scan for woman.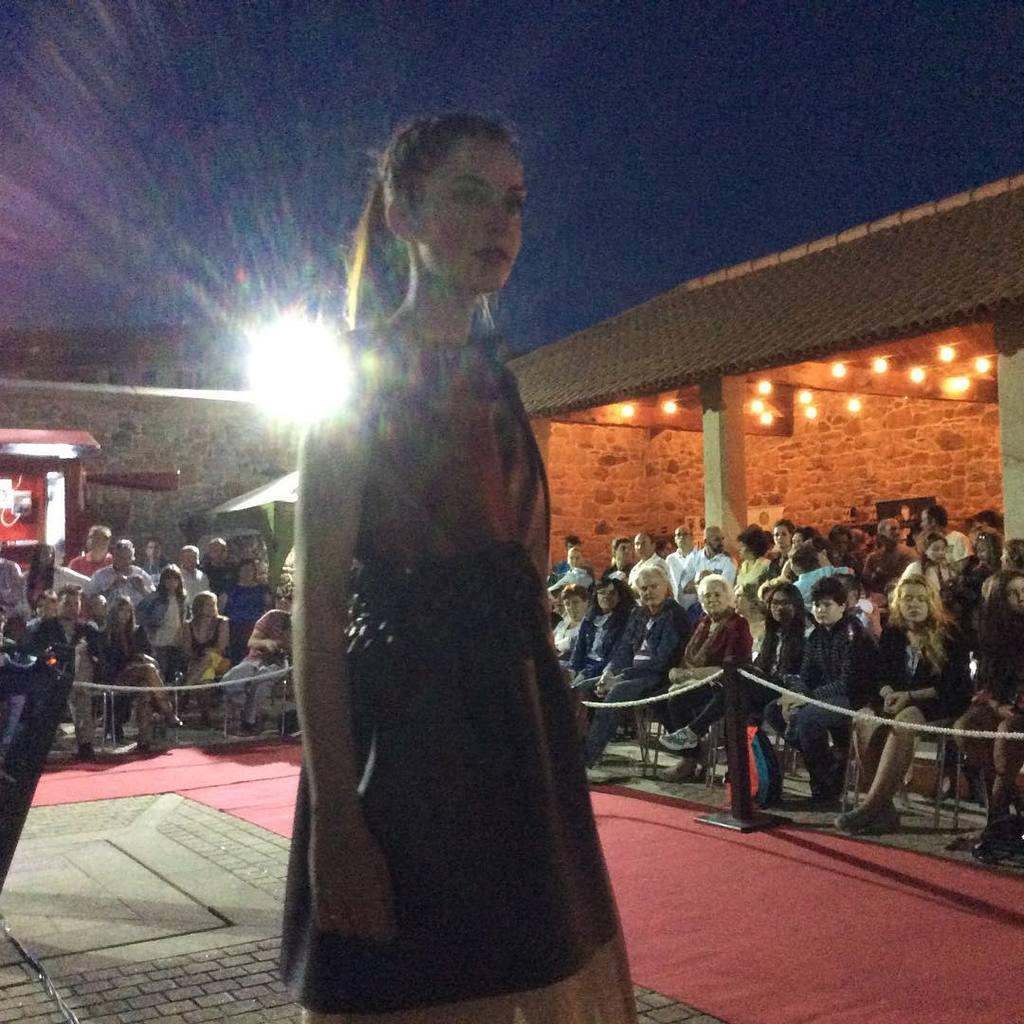
Scan result: detection(658, 588, 804, 772).
